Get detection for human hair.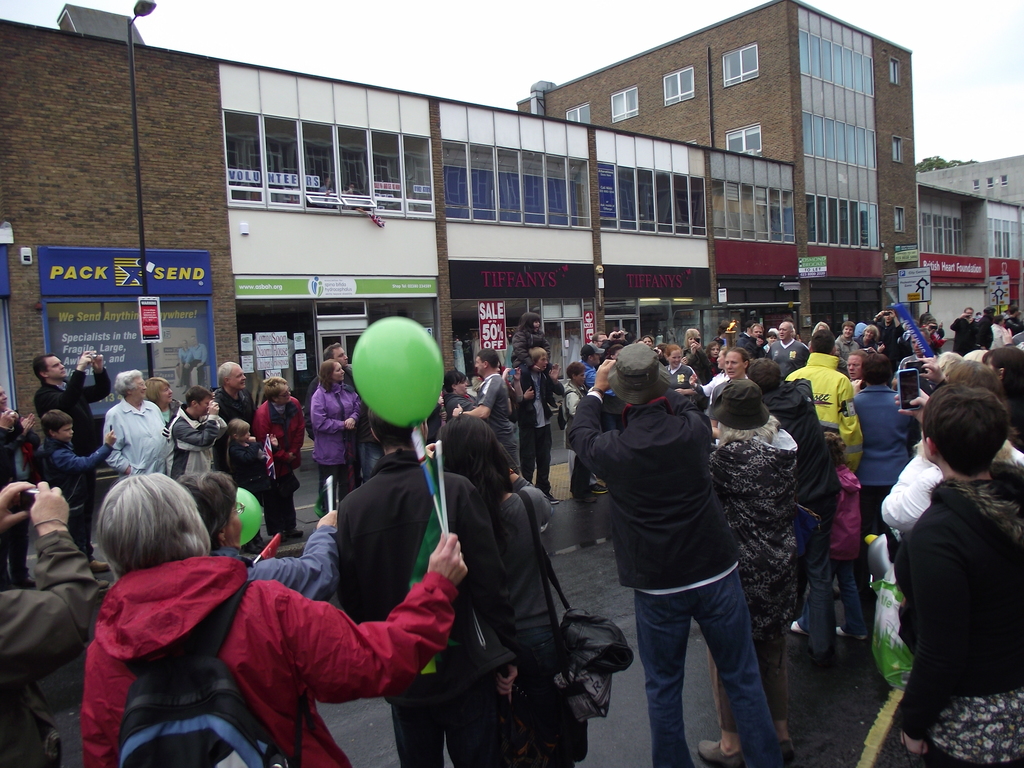
Detection: 115:366:141:401.
